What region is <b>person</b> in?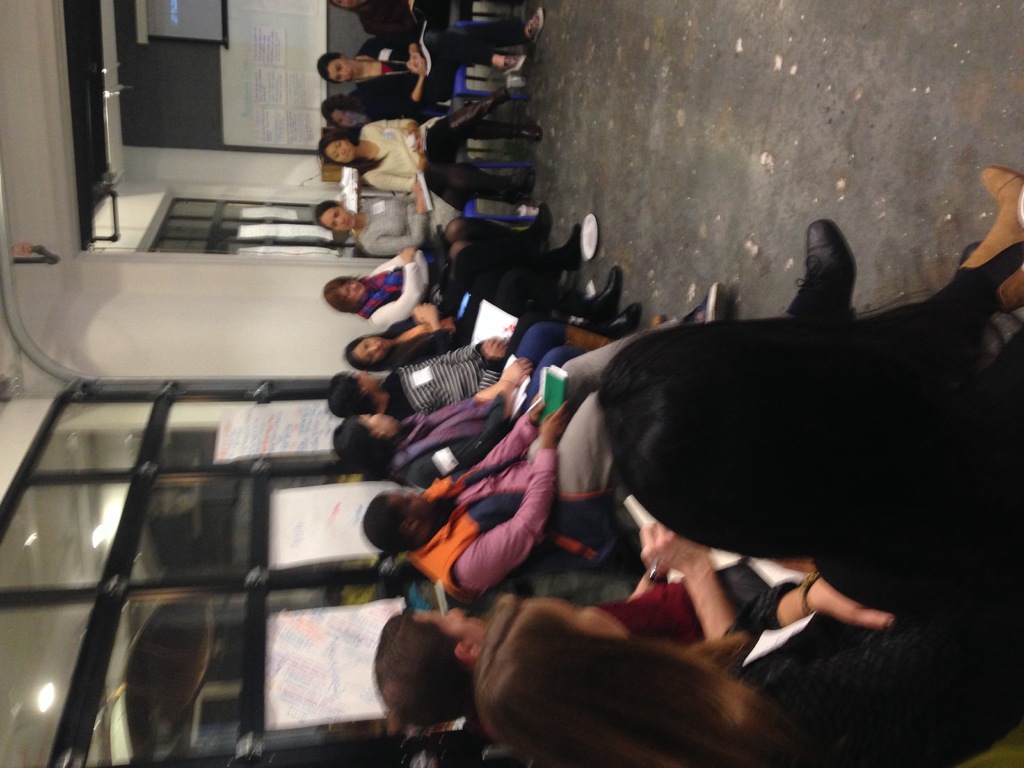
box(321, 111, 546, 212).
